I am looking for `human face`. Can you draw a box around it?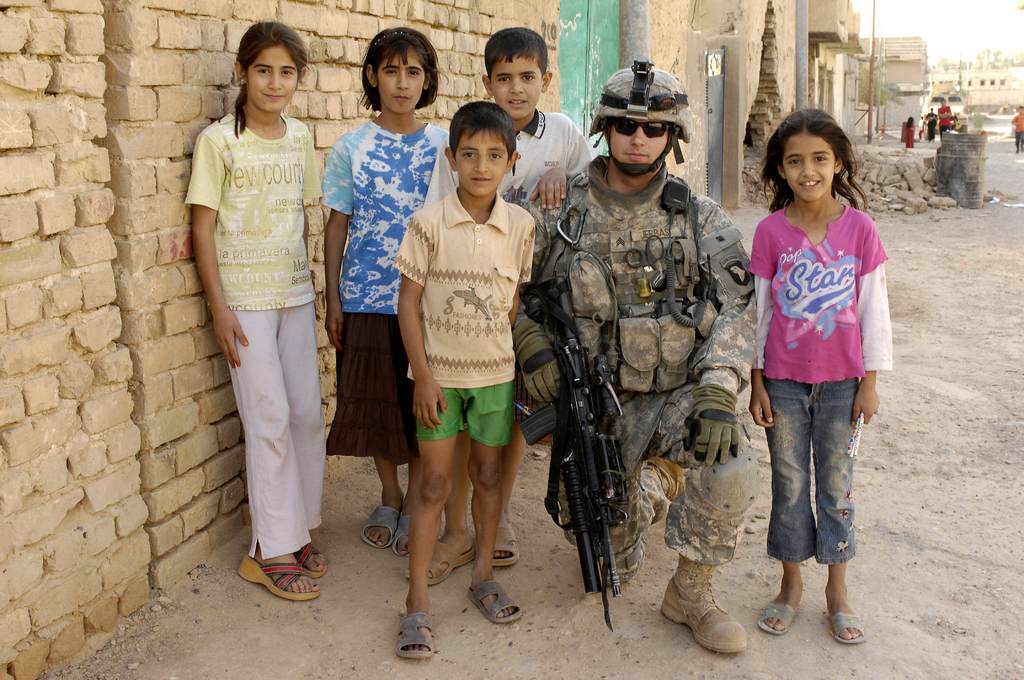
Sure, the bounding box is bbox=(776, 133, 839, 202).
